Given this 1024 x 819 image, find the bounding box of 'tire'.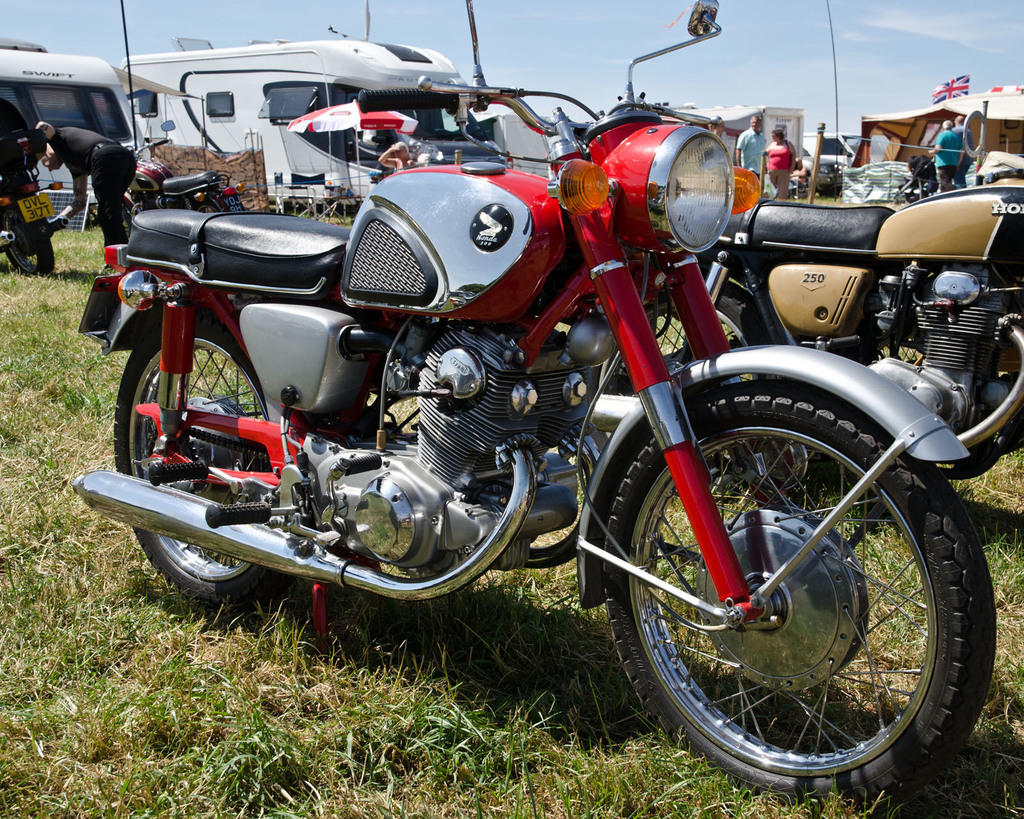
[x1=596, y1=387, x2=1002, y2=808].
